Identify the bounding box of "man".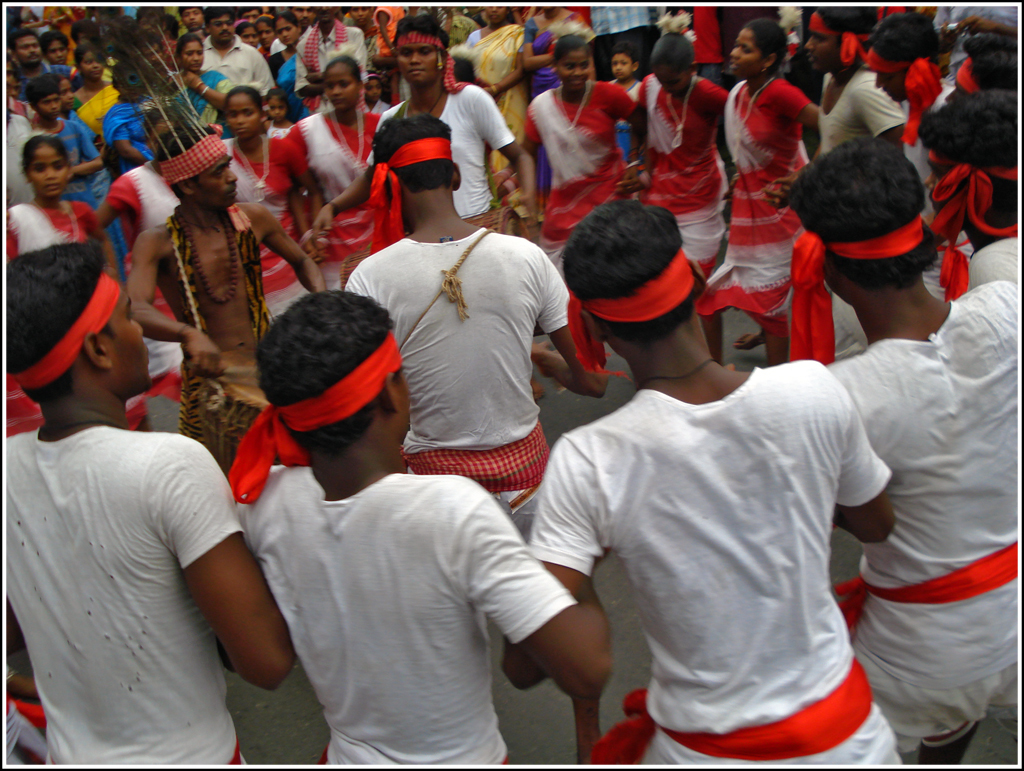
Rect(865, 14, 963, 292).
